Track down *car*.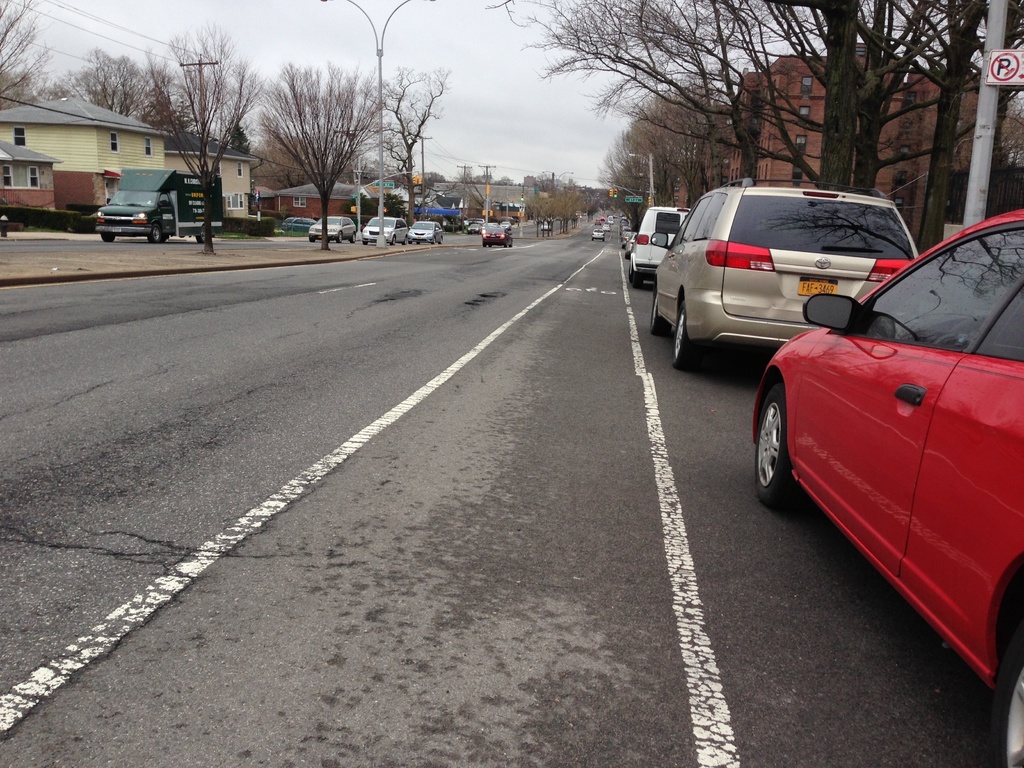
Tracked to [283,213,292,225].
